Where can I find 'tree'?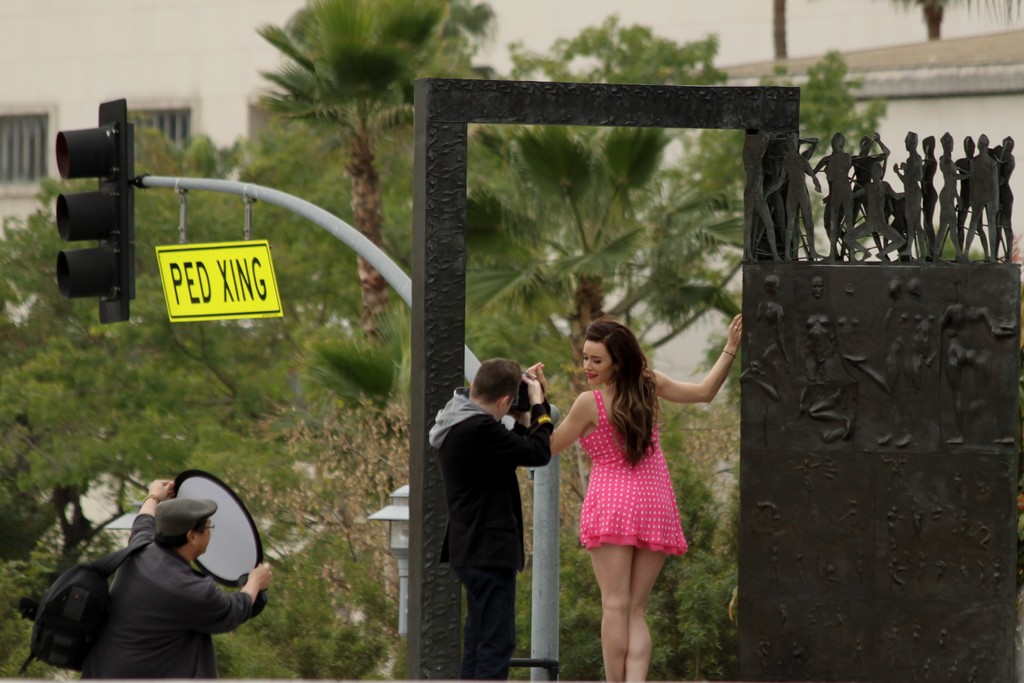
You can find it at <box>700,52,881,325</box>.
